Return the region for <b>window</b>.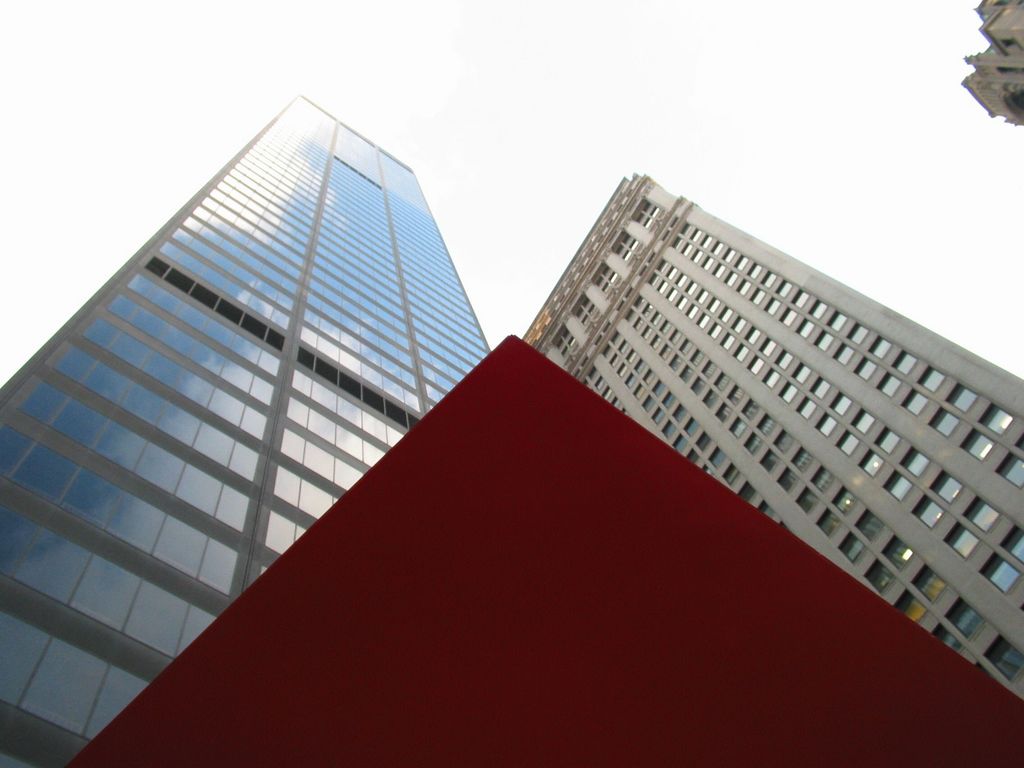
(813, 466, 835, 492).
